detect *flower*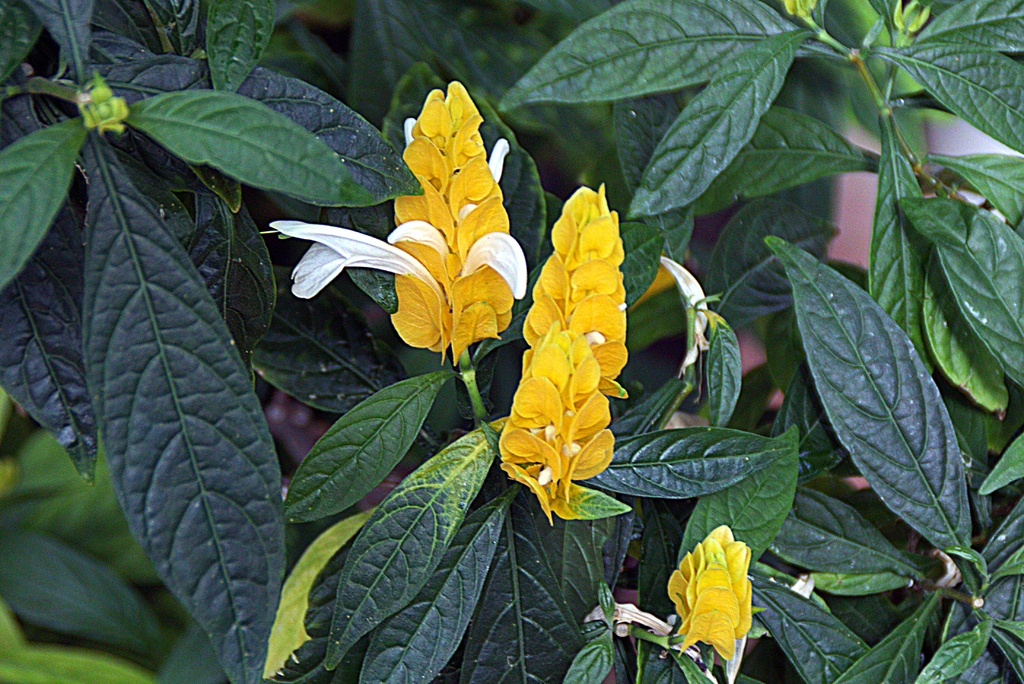
box=[493, 182, 630, 532]
